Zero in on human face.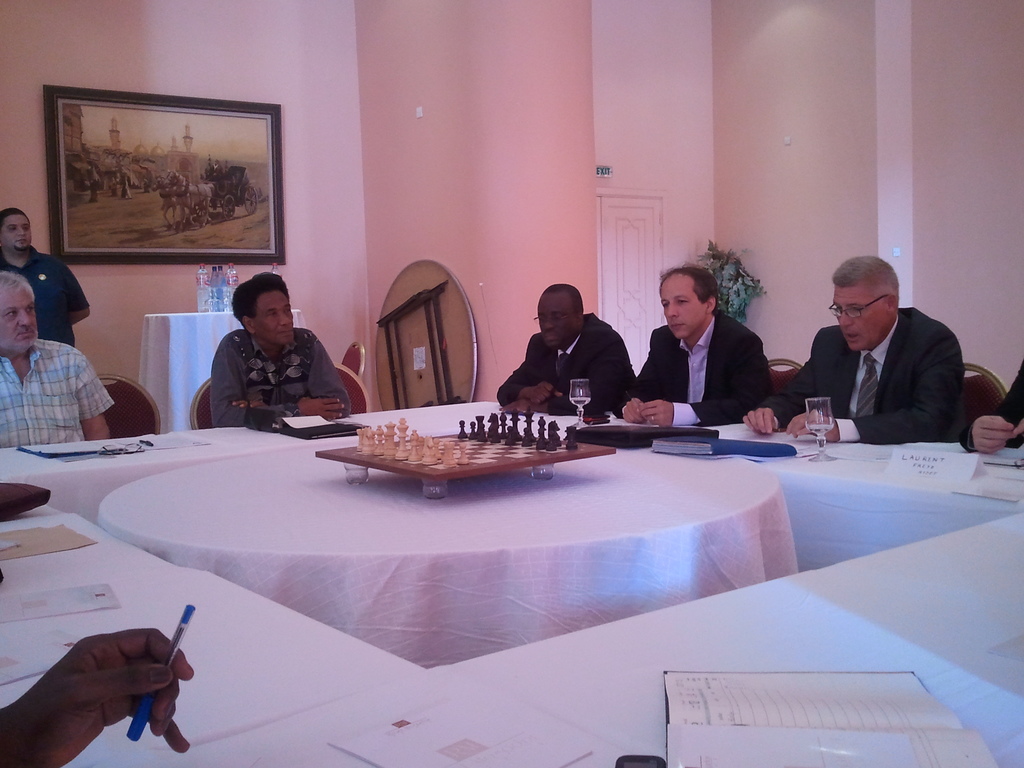
Zeroed in: (0,289,38,357).
